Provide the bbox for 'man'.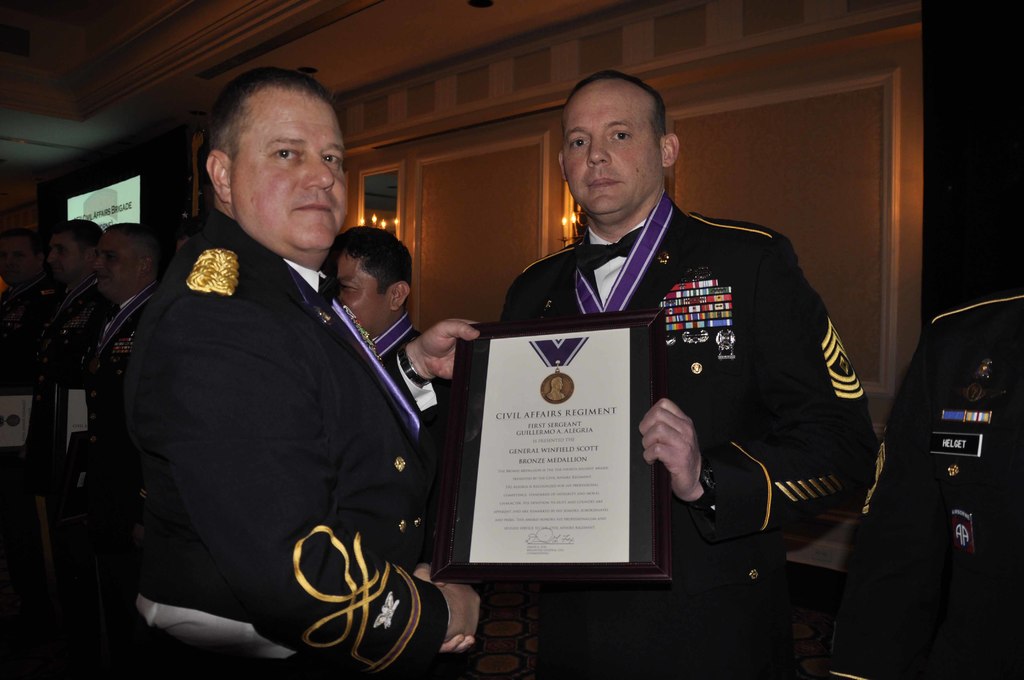
l=0, t=204, r=109, b=579.
